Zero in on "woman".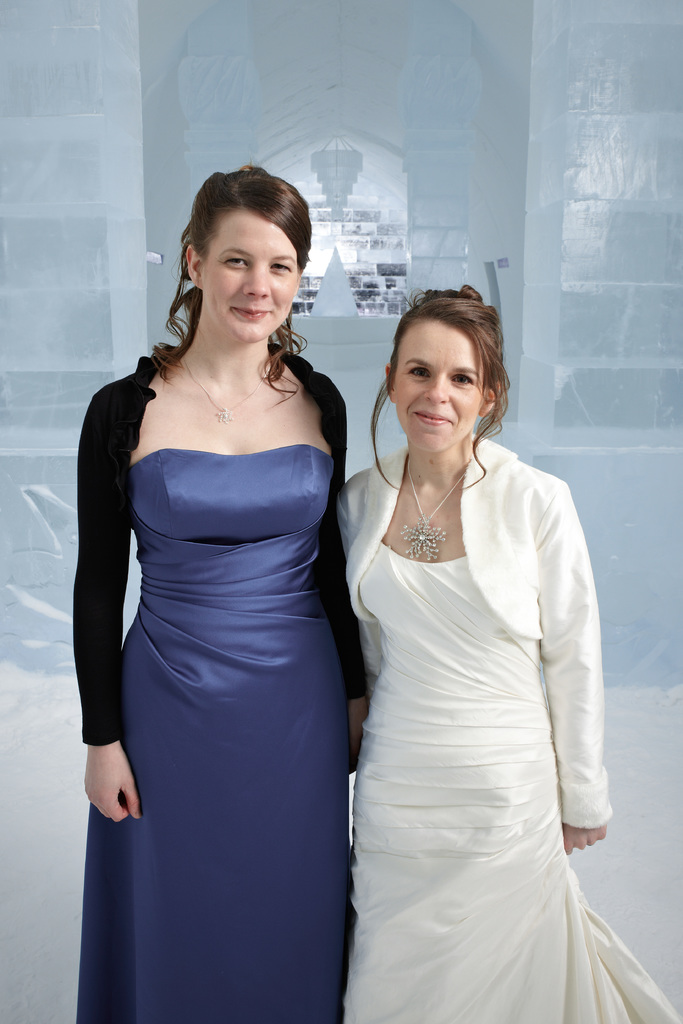
Zeroed in: <region>304, 238, 622, 1023</region>.
